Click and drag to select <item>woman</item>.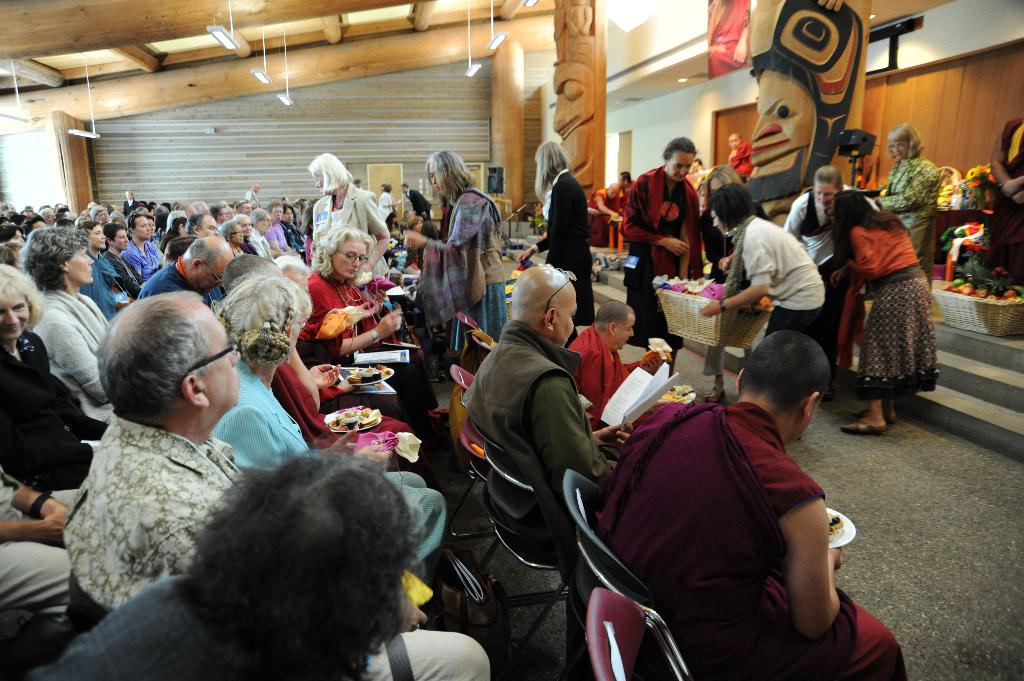
Selection: detection(271, 200, 296, 268).
